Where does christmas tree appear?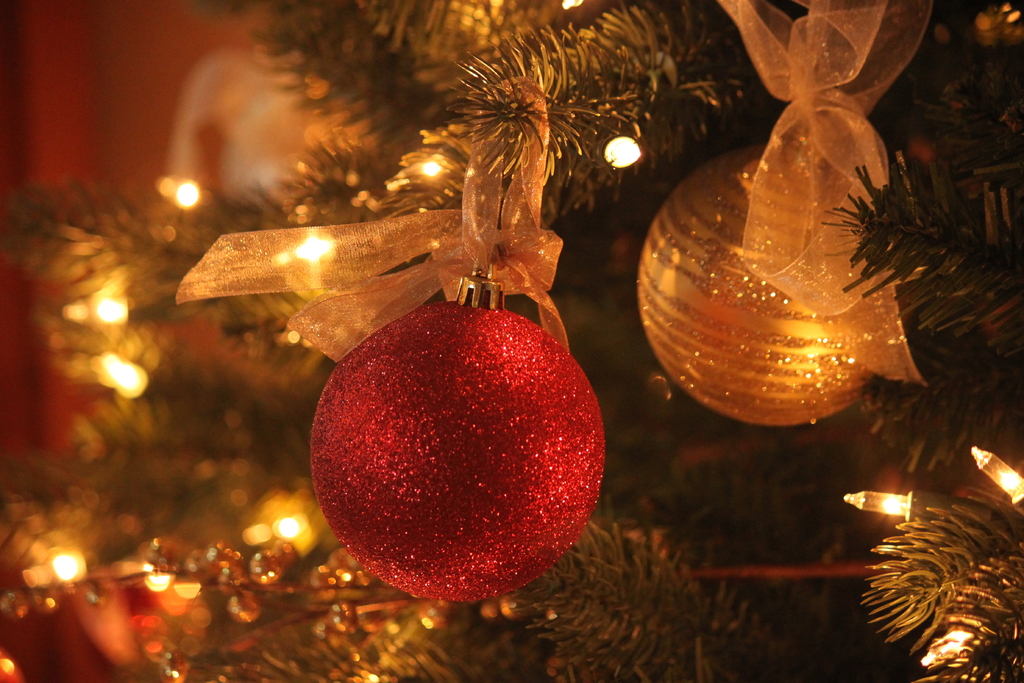
Appears at box(0, 0, 1023, 682).
